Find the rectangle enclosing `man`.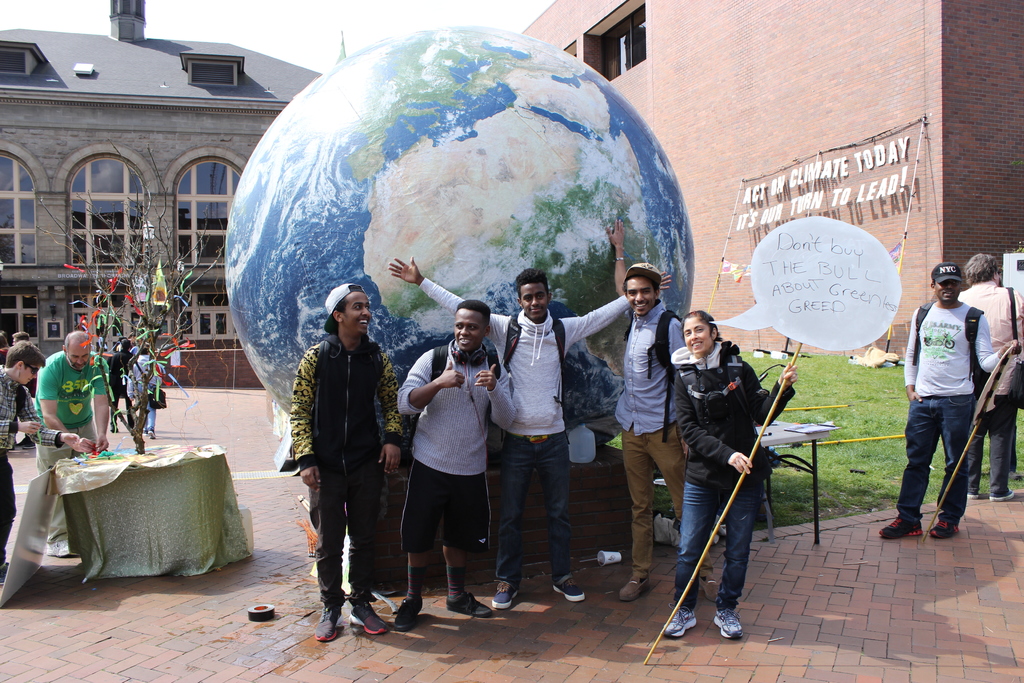
l=385, t=255, r=667, b=604.
